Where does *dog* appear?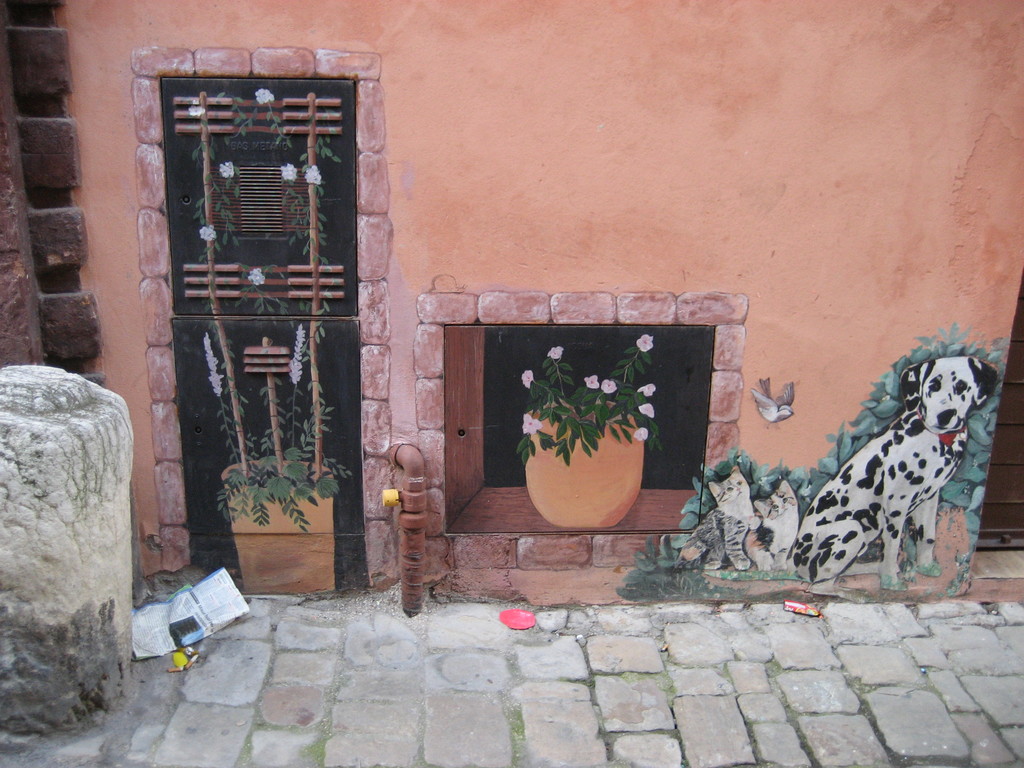
Appears at bbox(785, 355, 1004, 597).
